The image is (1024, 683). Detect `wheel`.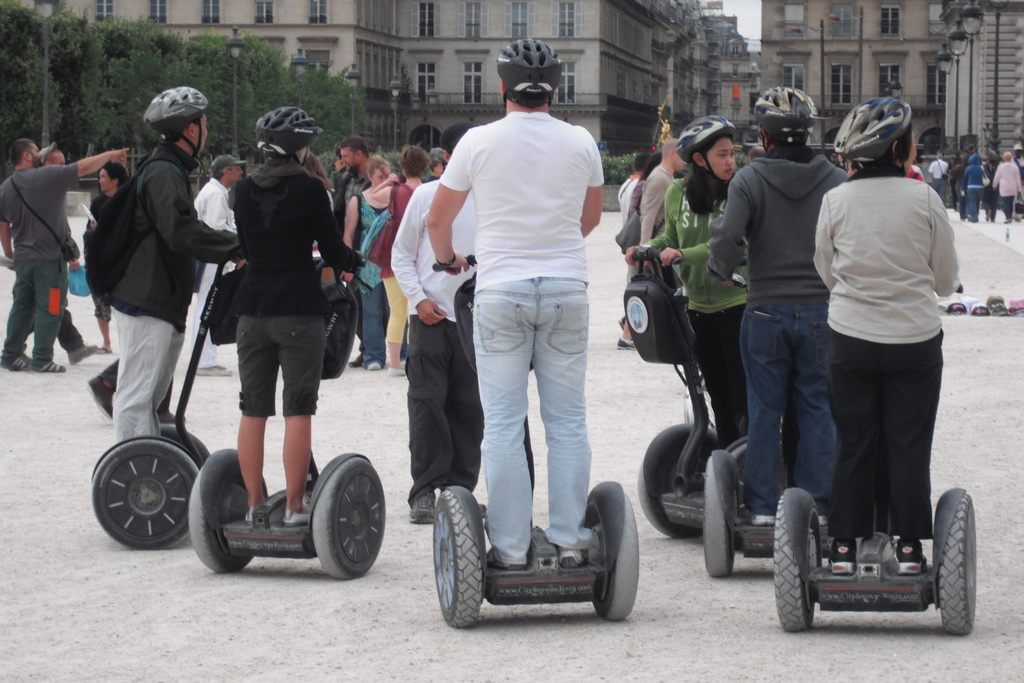
Detection: 588,475,644,623.
